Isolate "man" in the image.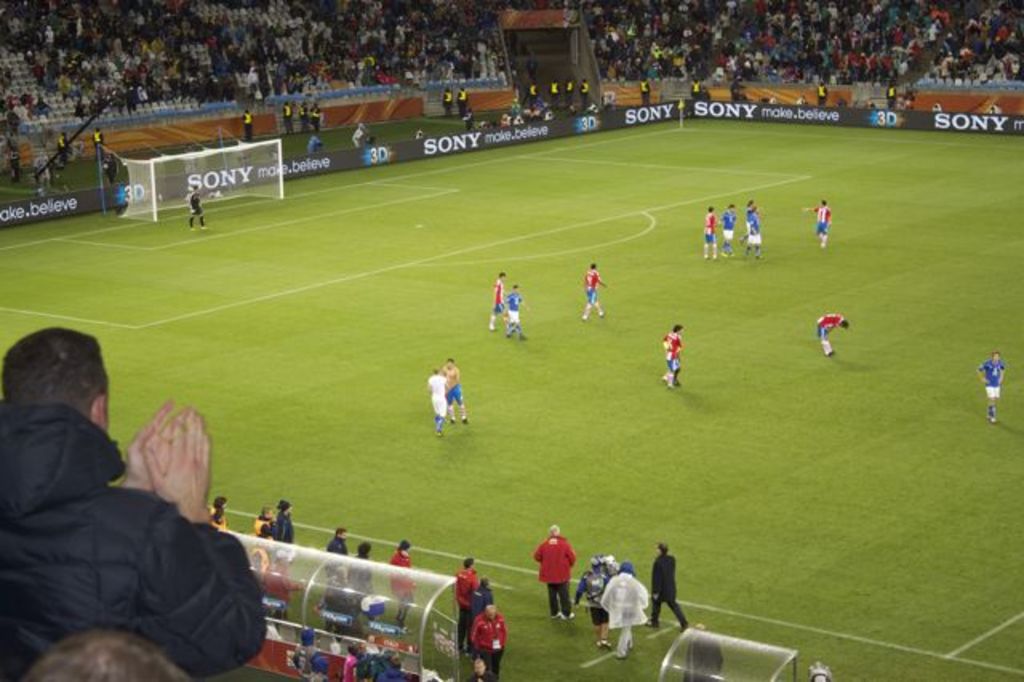
Isolated region: box(0, 323, 266, 672).
